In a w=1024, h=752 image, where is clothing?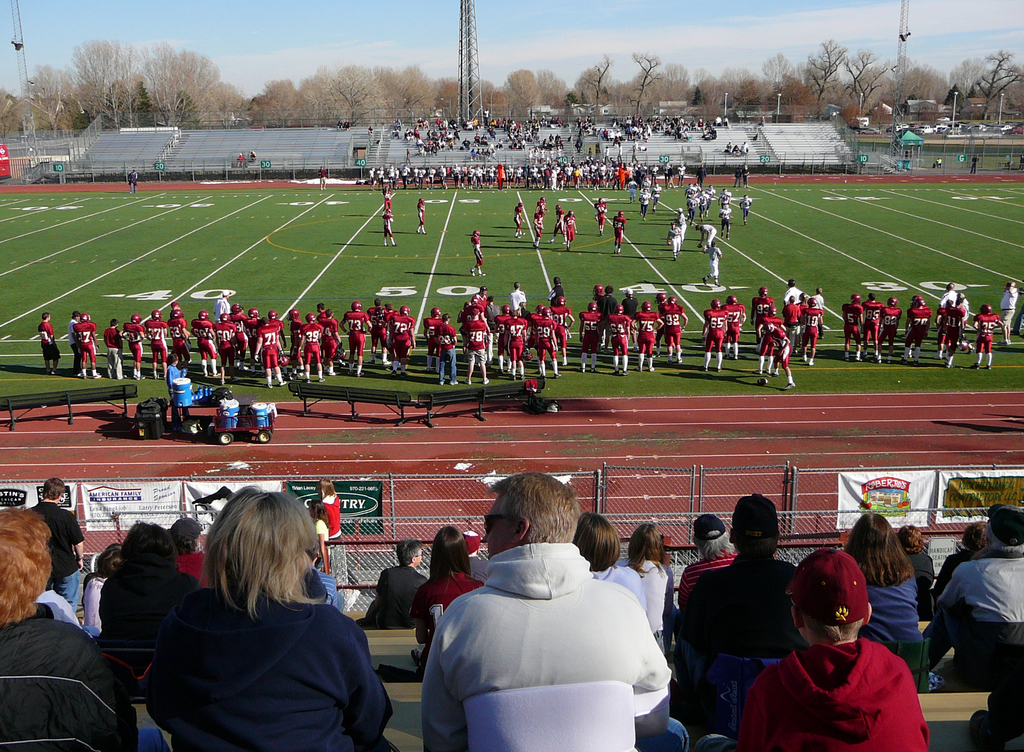
{"left": 36, "top": 319, "right": 61, "bottom": 355}.
